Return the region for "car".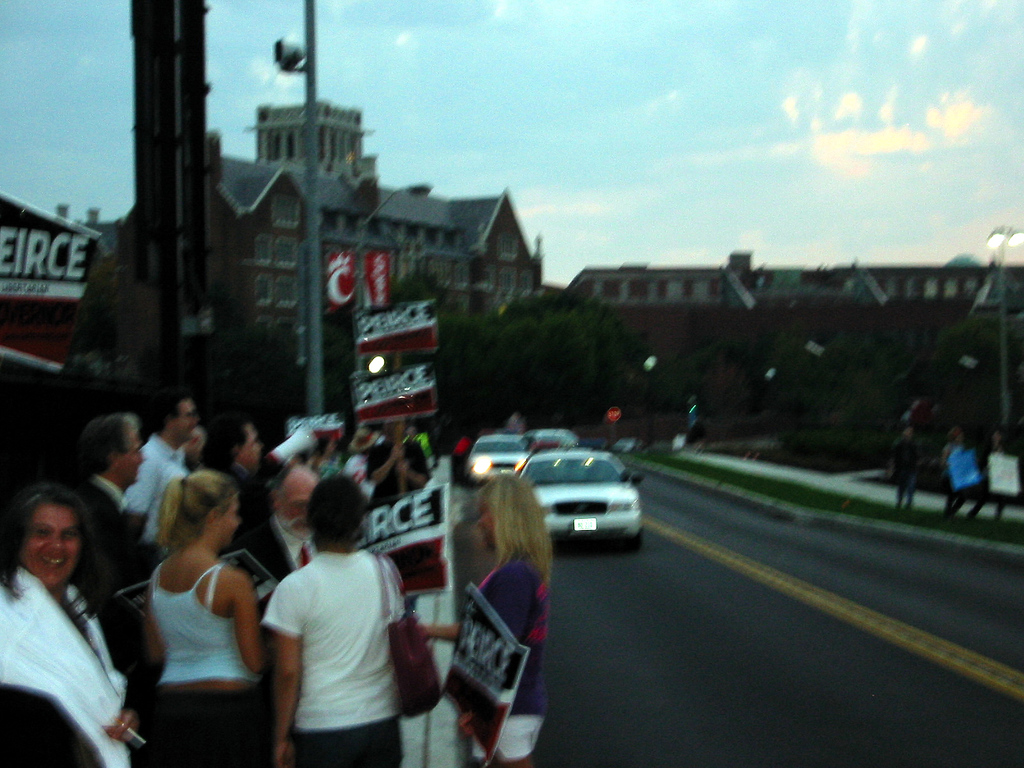
<bbox>491, 449, 666, 564</bbox>.
